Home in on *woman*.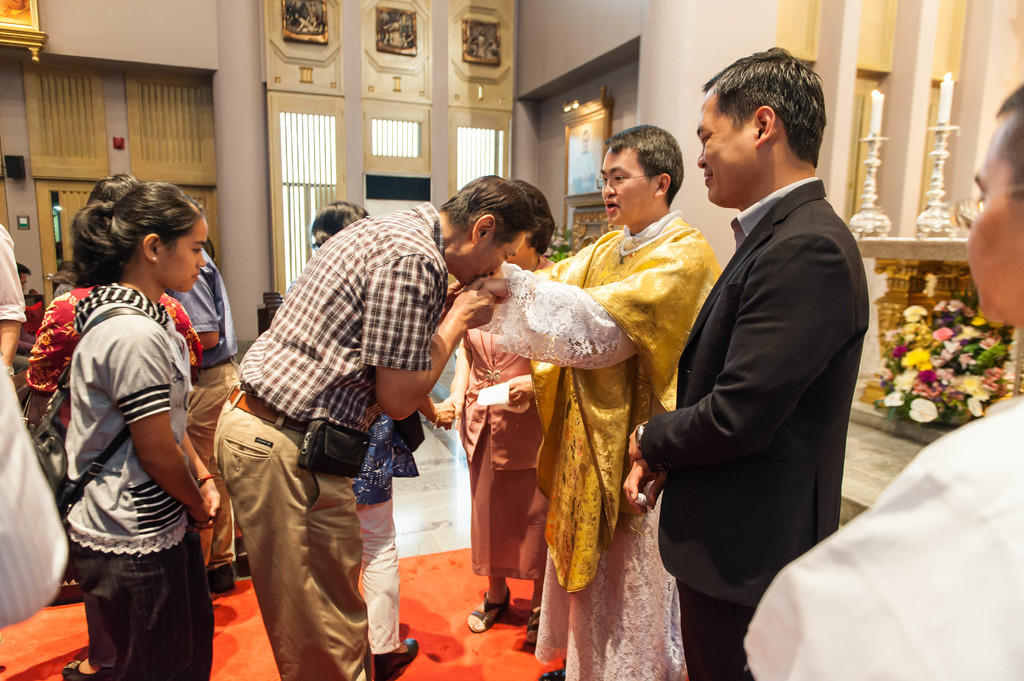
Homed in at rect(38, 169, 225, 680).
